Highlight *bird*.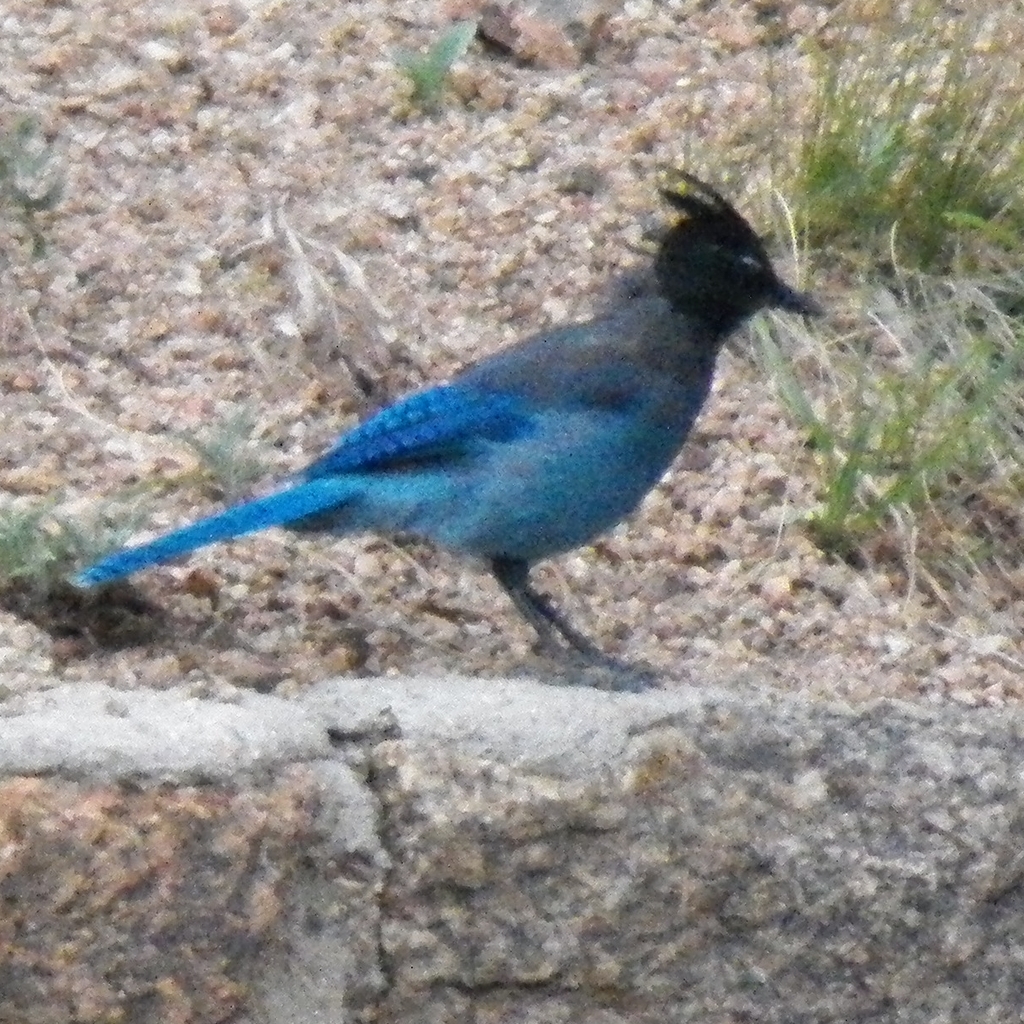
Highlighted region: box(63, 190, 832, 662).
